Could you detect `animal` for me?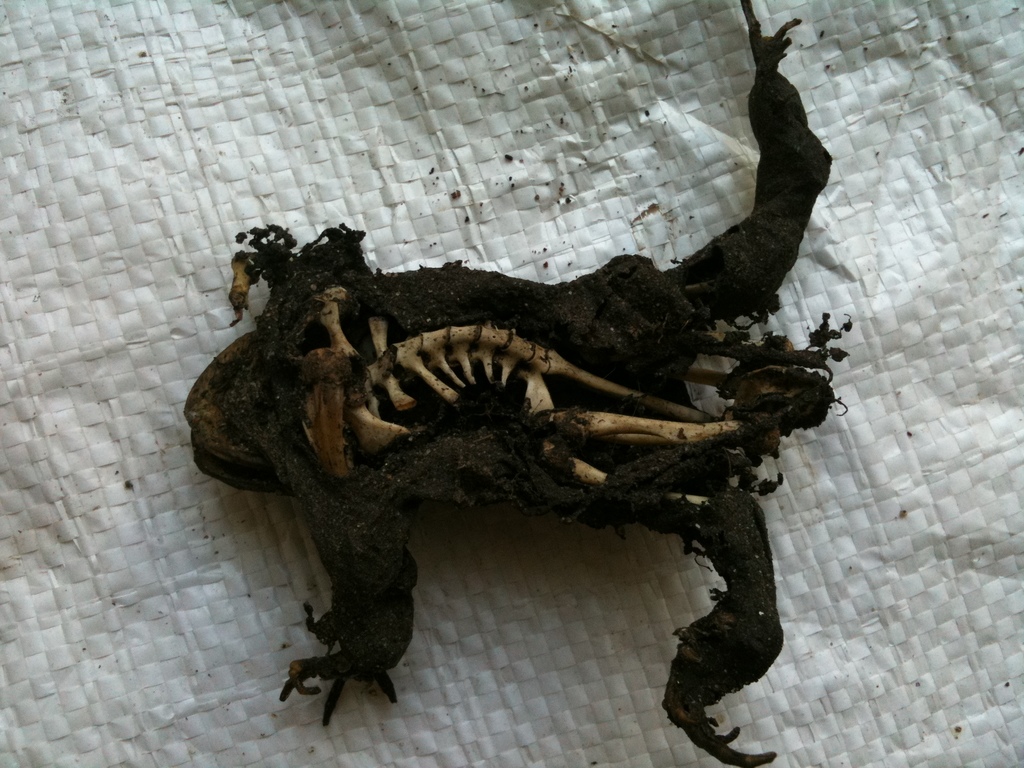
Detection result: [left=177, top=0, right=852, bottom=767].
